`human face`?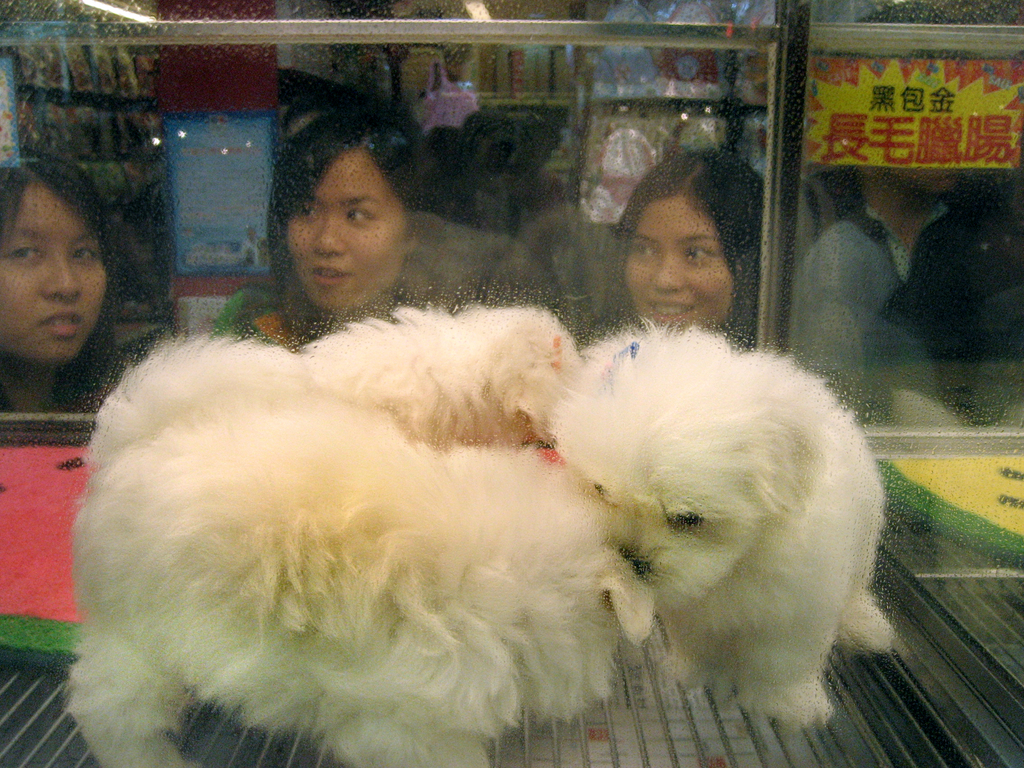
bbox(885, 168, 962, 197)
